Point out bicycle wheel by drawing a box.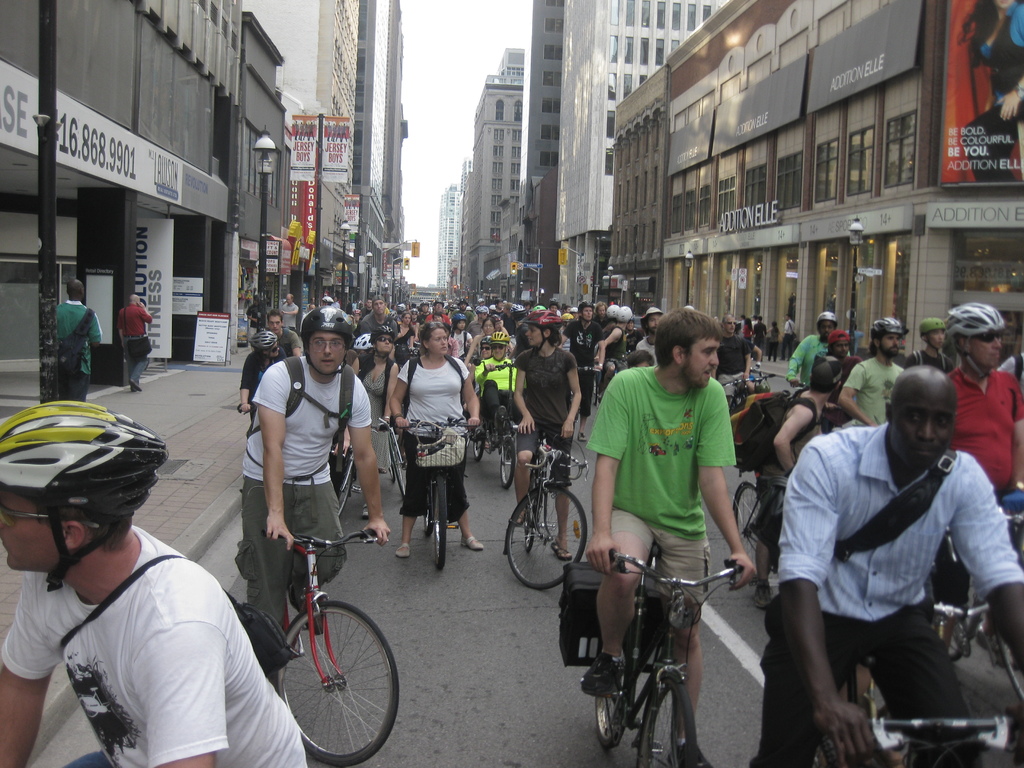
327 445 356 515.
